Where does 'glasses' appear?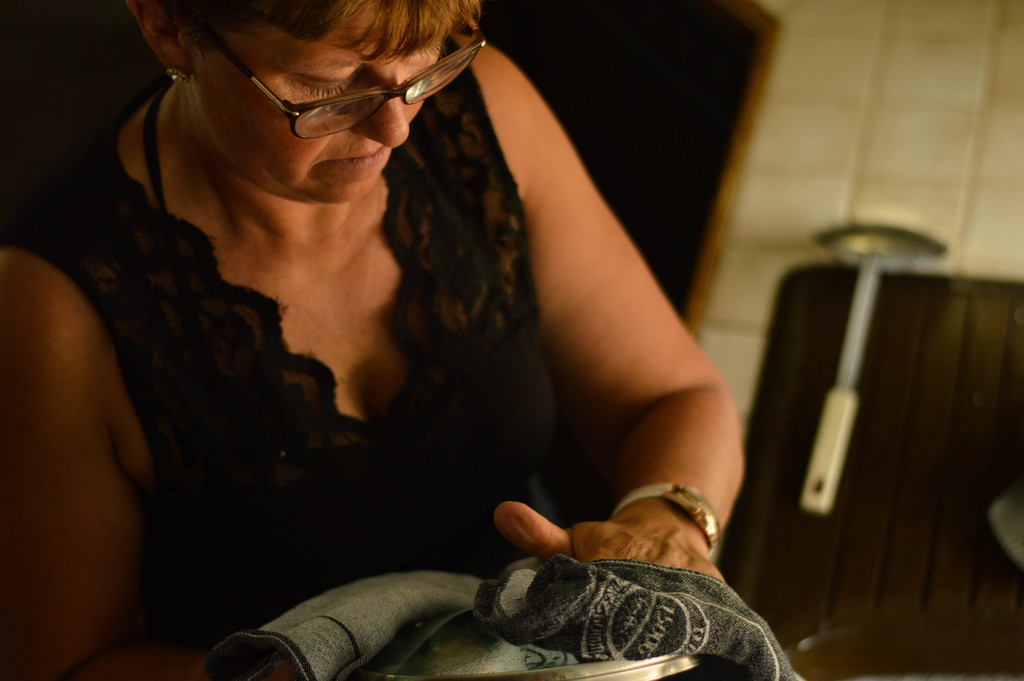
Appears at 188,51,470,131.
